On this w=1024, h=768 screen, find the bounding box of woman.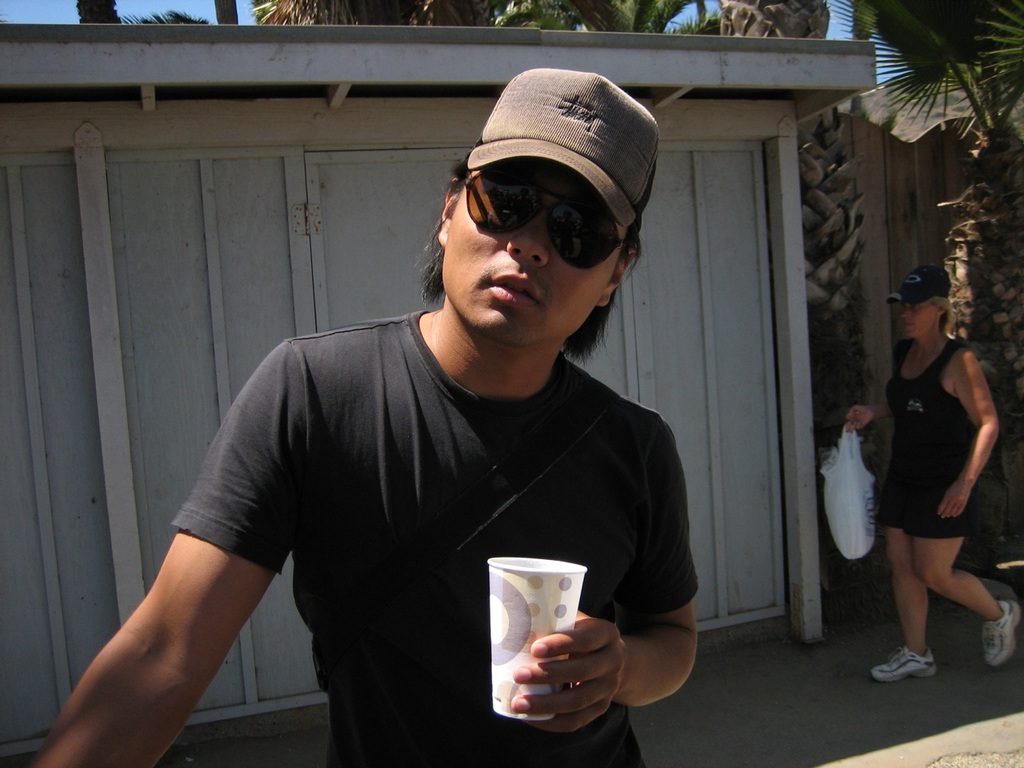
Bounding box: Rect(856, 248, 1006, 686).
